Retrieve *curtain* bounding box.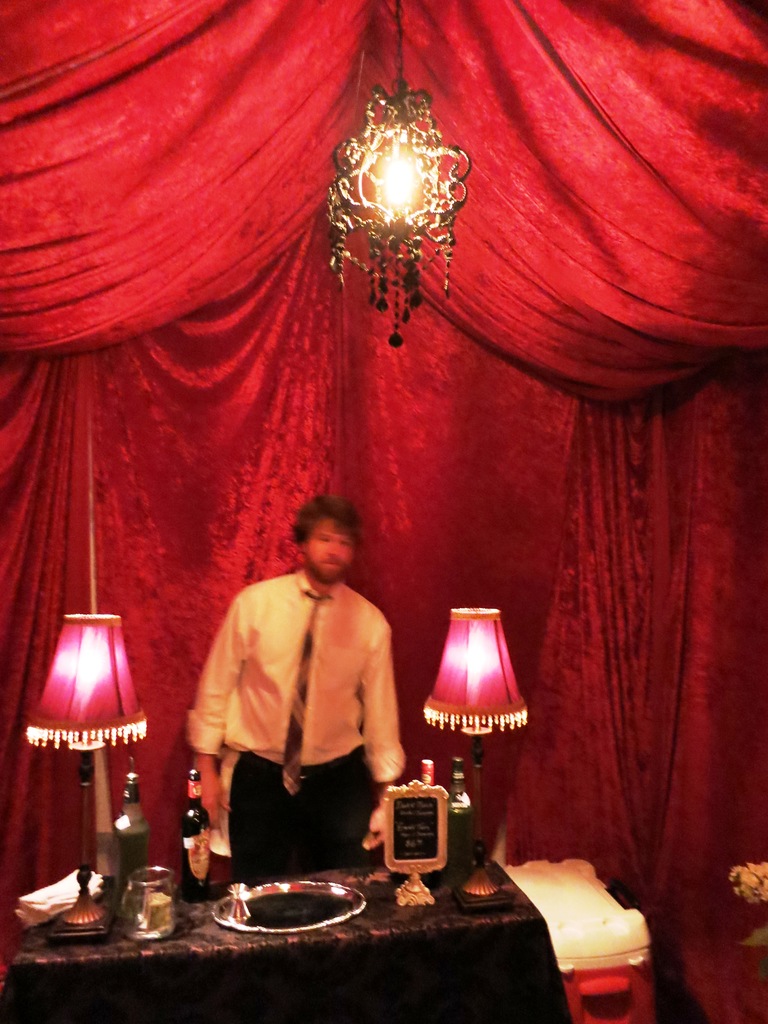
Bounding box: left=0, top=0, right=767, bottom=1023.
